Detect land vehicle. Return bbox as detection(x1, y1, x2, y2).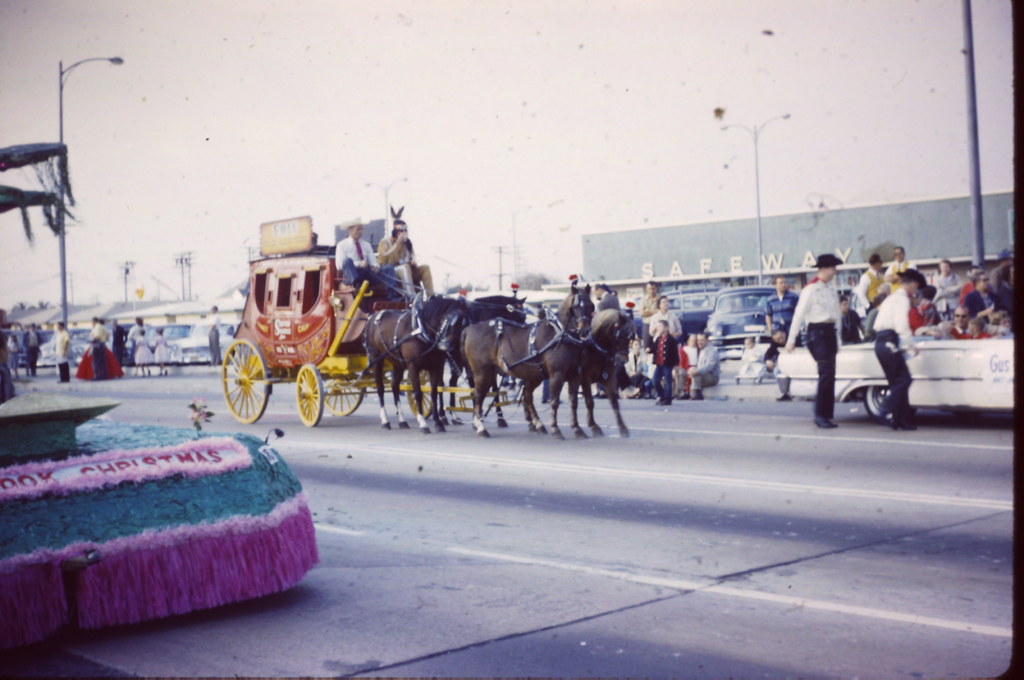
detection(627, 286, 706, 334).
